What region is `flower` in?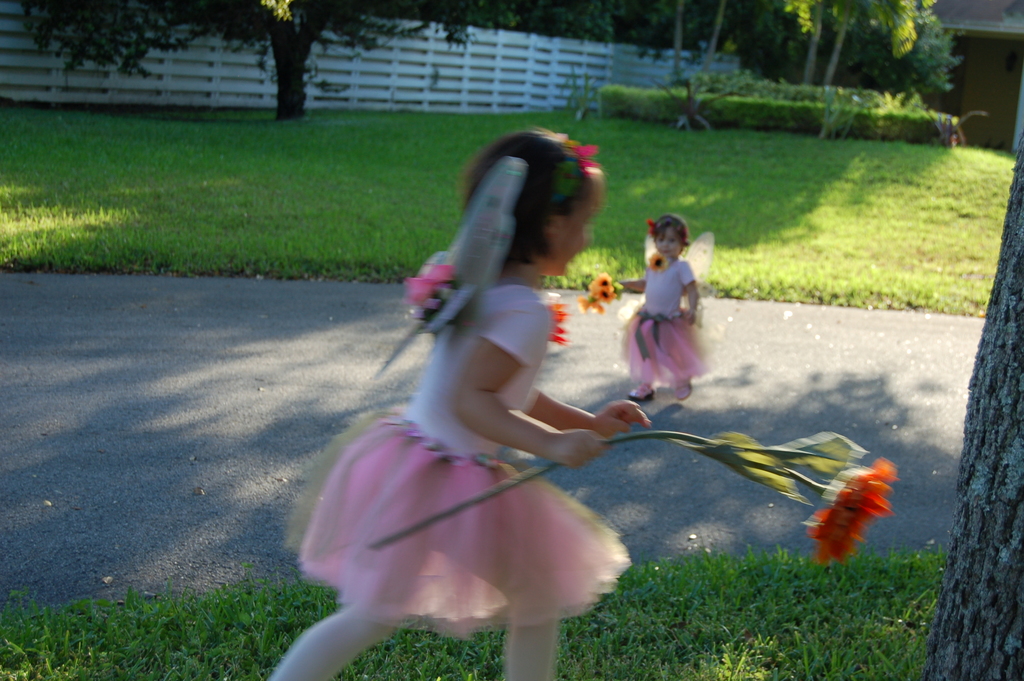
[left=648, top=251, right=666, bottom=273].
